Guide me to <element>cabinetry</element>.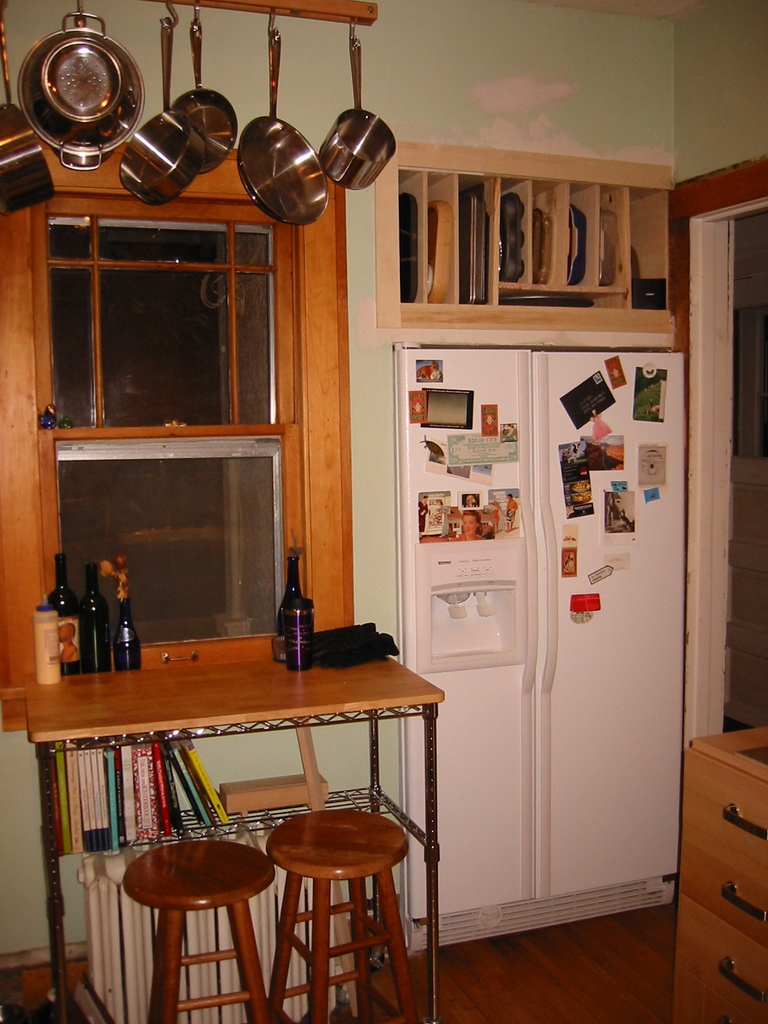
Guidance: x1=682 y1=730 x2=767 y2=1023.
